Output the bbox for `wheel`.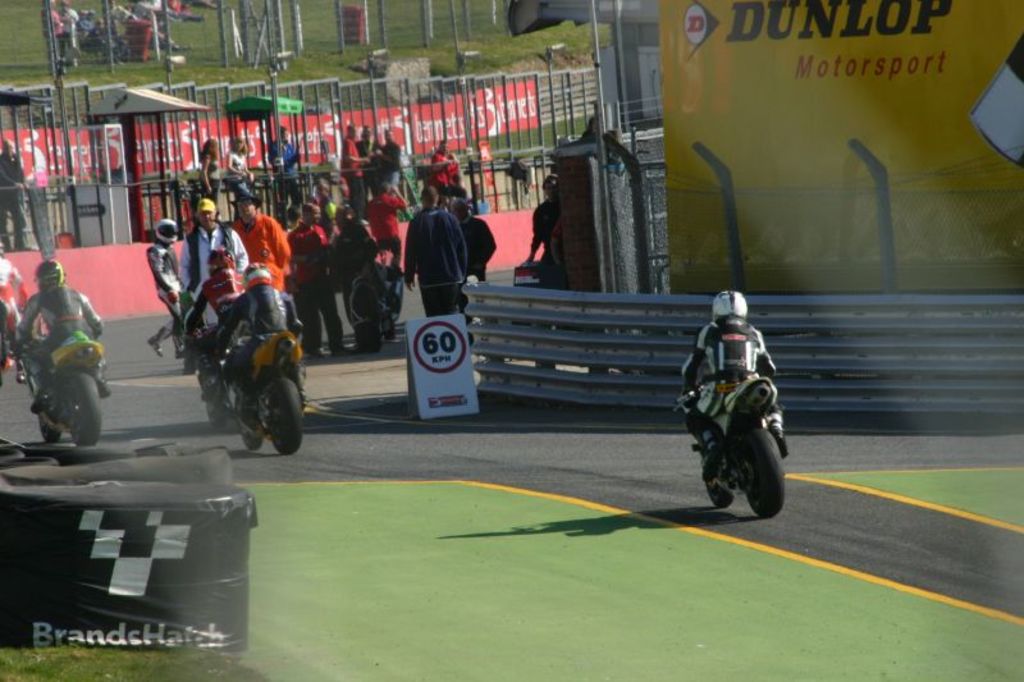
detection(739, 421, 787, 518).
